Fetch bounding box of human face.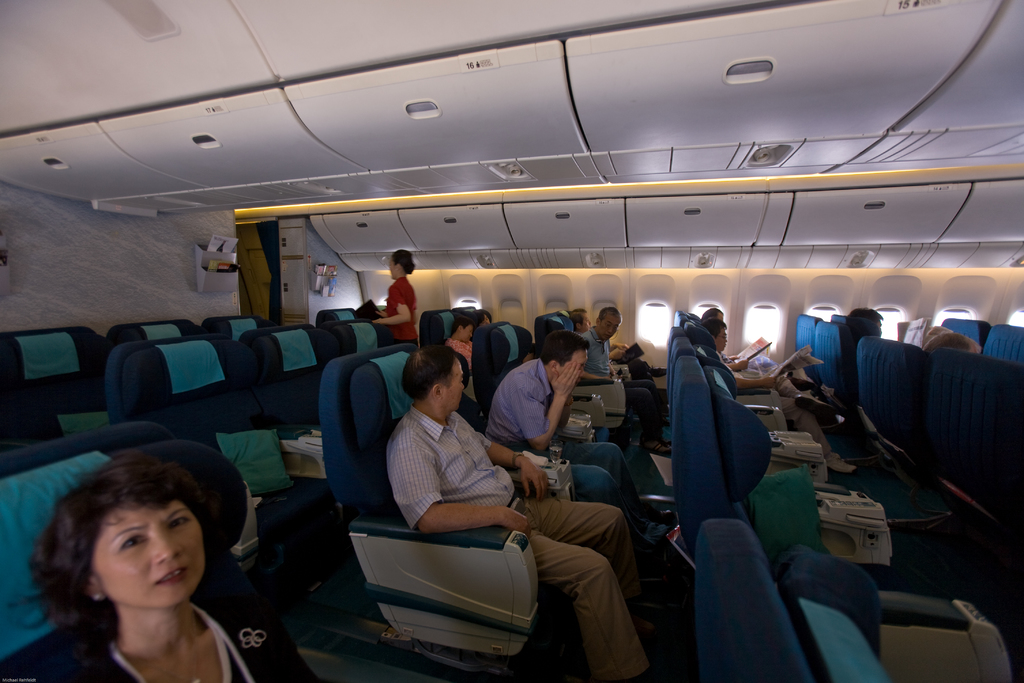
Bbox: [left=72, top=506, right=203, bottom=631].
